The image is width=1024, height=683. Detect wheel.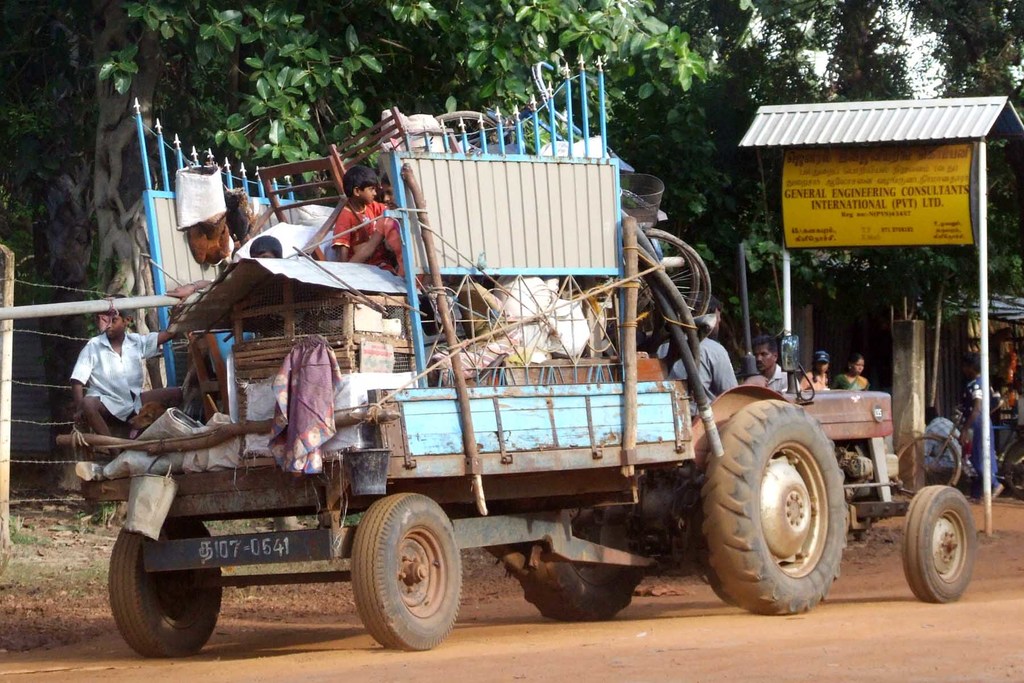
Detection: l=348, t=490, r=461, b=651.
